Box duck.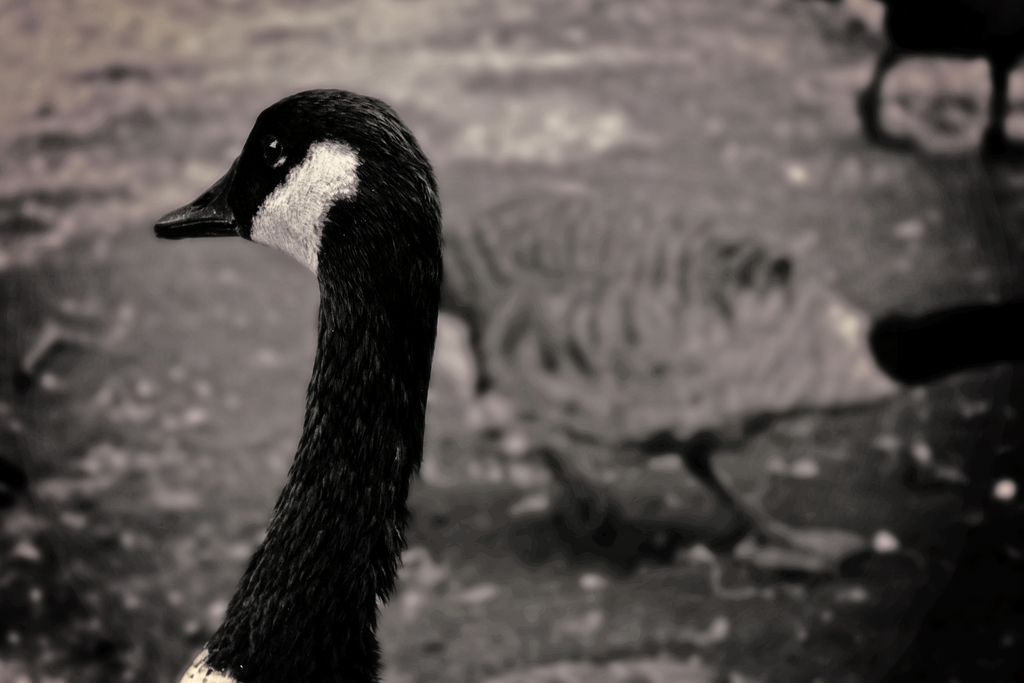
(148, 111, 472, 655).
